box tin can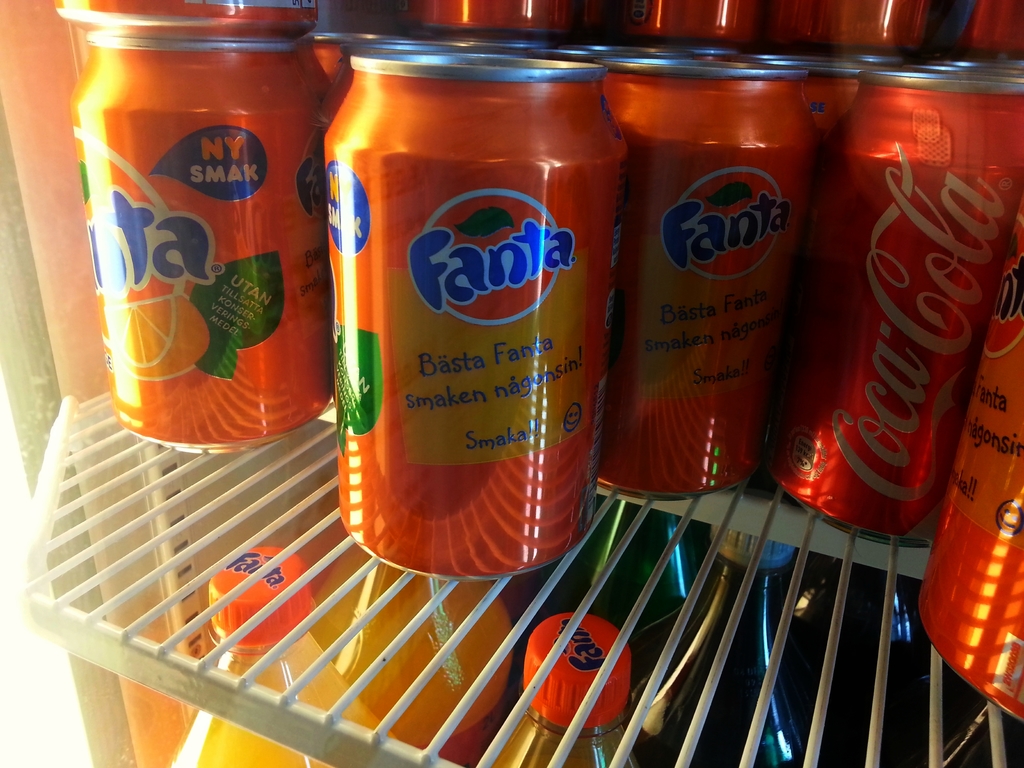
pyautogui.locateOnScreen(830, 67, 1023, 541)
